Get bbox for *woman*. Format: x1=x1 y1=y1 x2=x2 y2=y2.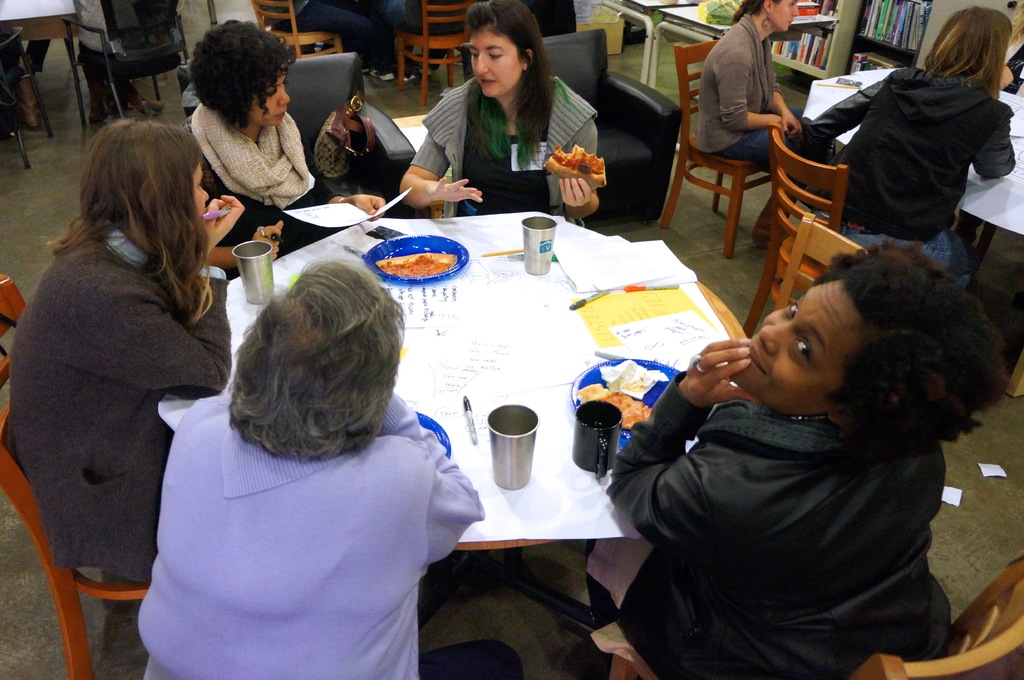
x1=783 y1=4 x2=1014 y2=295.
